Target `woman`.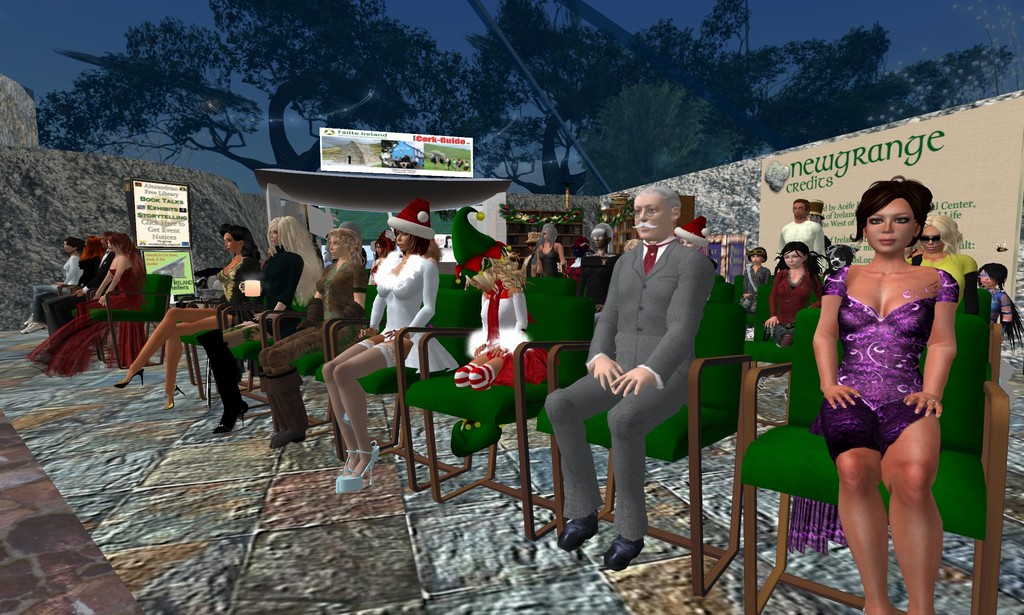
Target region: 535, 218, 561, 281.
